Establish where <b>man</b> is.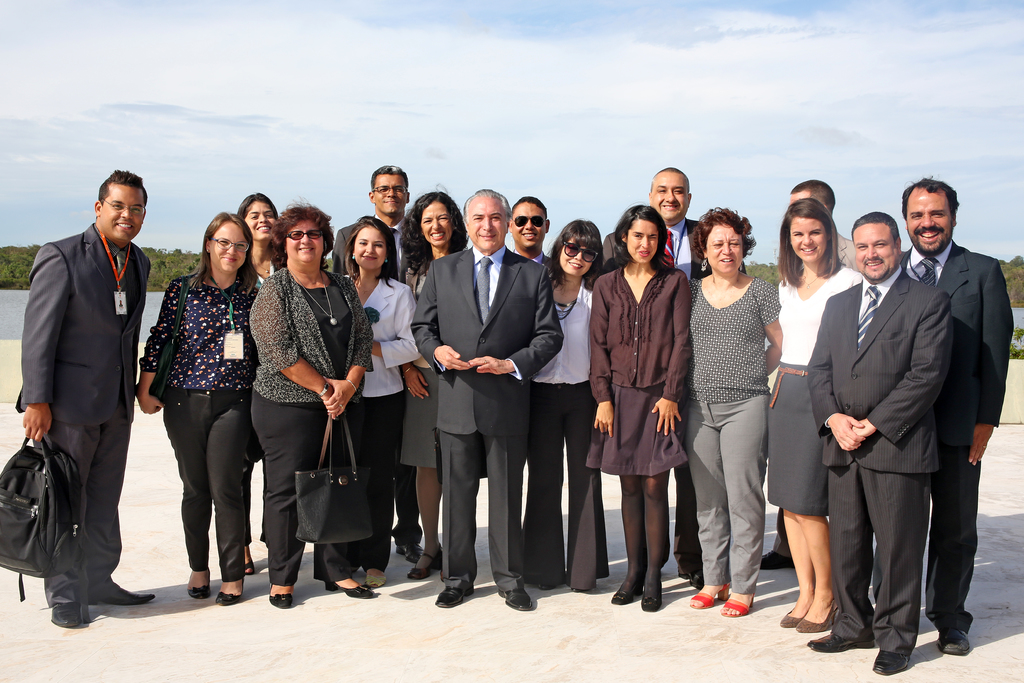
Established at (left=760, top=186, right=861, bottom=578).
